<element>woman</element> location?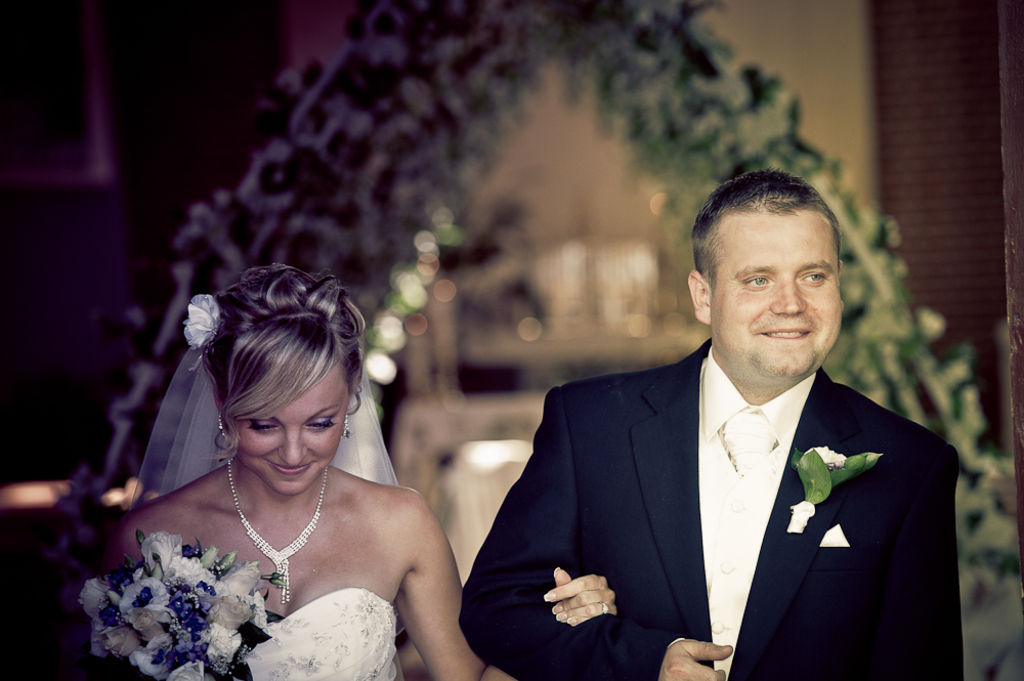
95/259/514/680
